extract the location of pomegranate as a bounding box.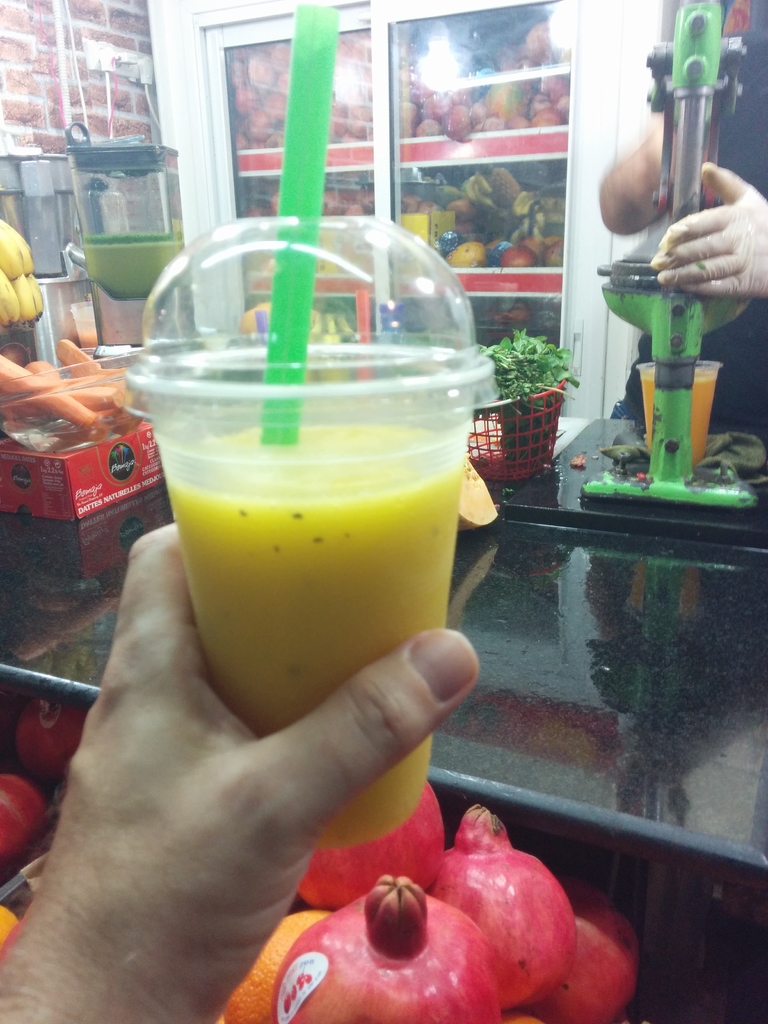
[x1=17, y1=692, x2=86, y2=792].
